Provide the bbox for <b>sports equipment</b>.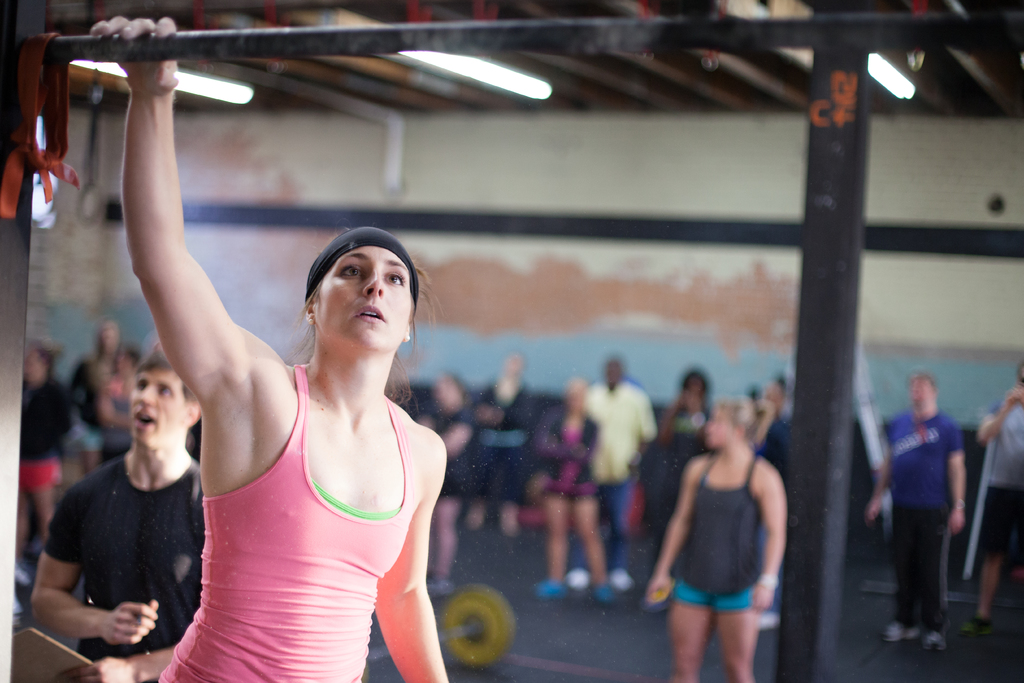
(left=531, top=573, right=563, bottom=598).
